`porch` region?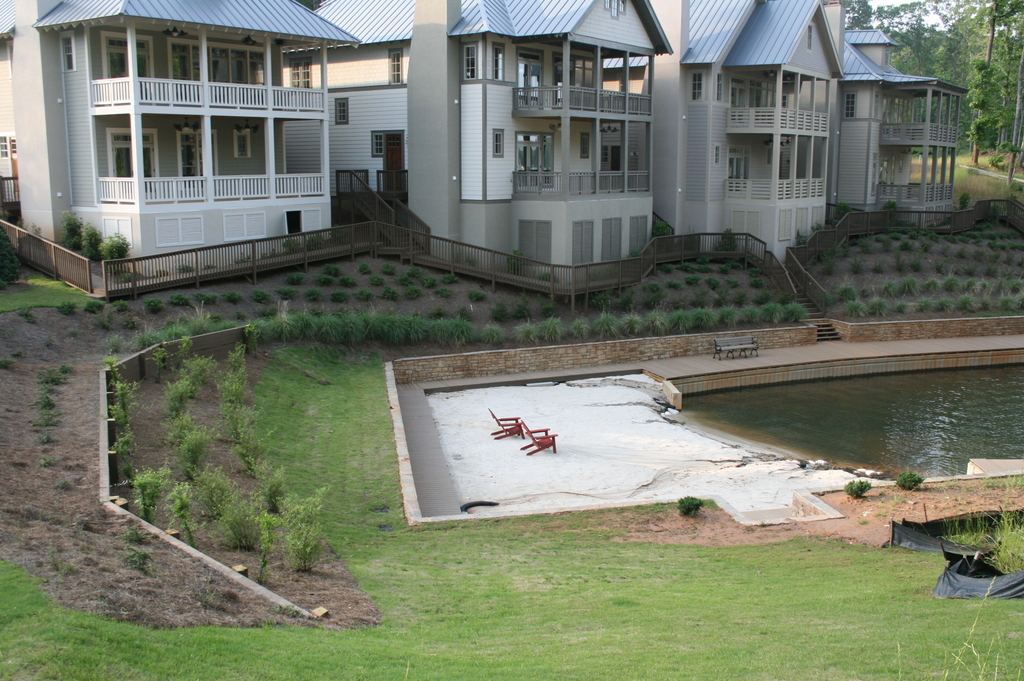
l=97, t=177, r=327, b=204
